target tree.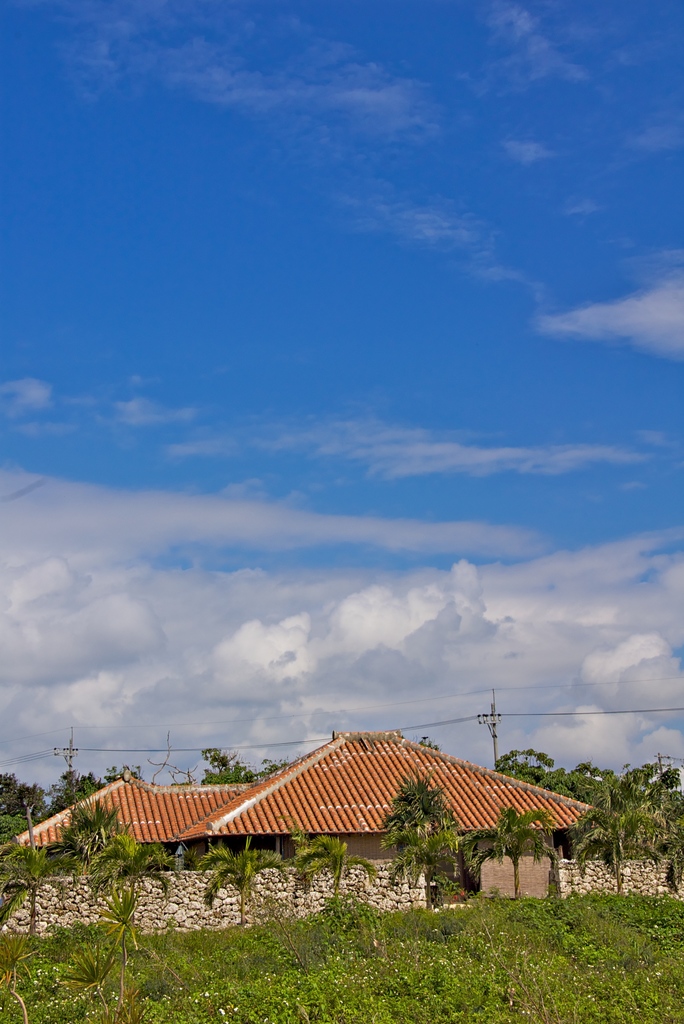
Target region: bbox(375, 778, 466, 883).
